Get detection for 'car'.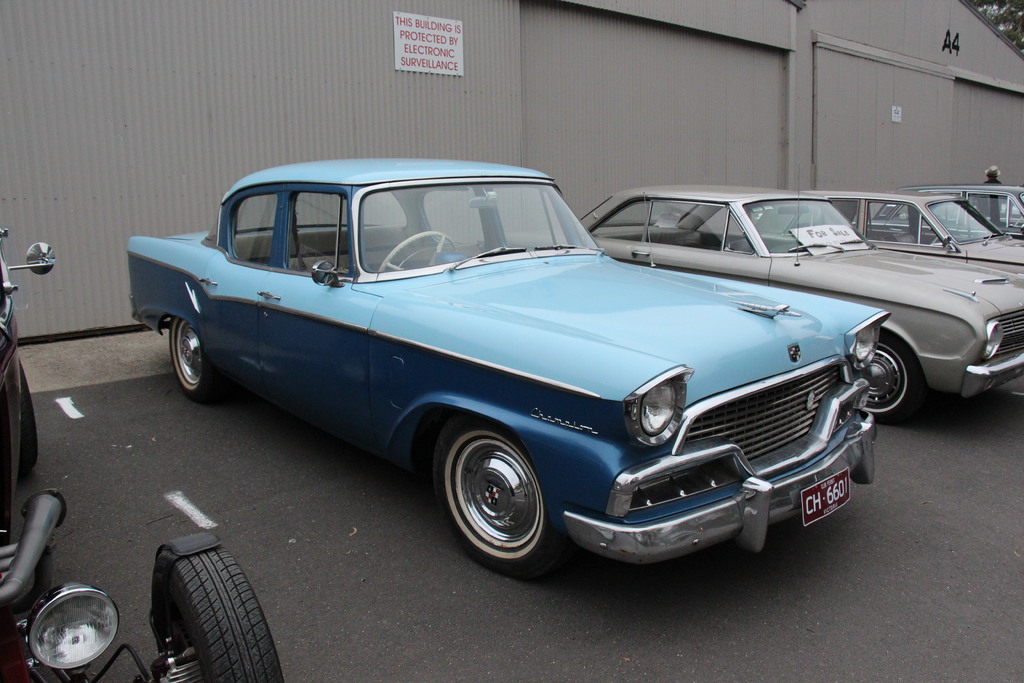
Detection: [128,157,893,580].
